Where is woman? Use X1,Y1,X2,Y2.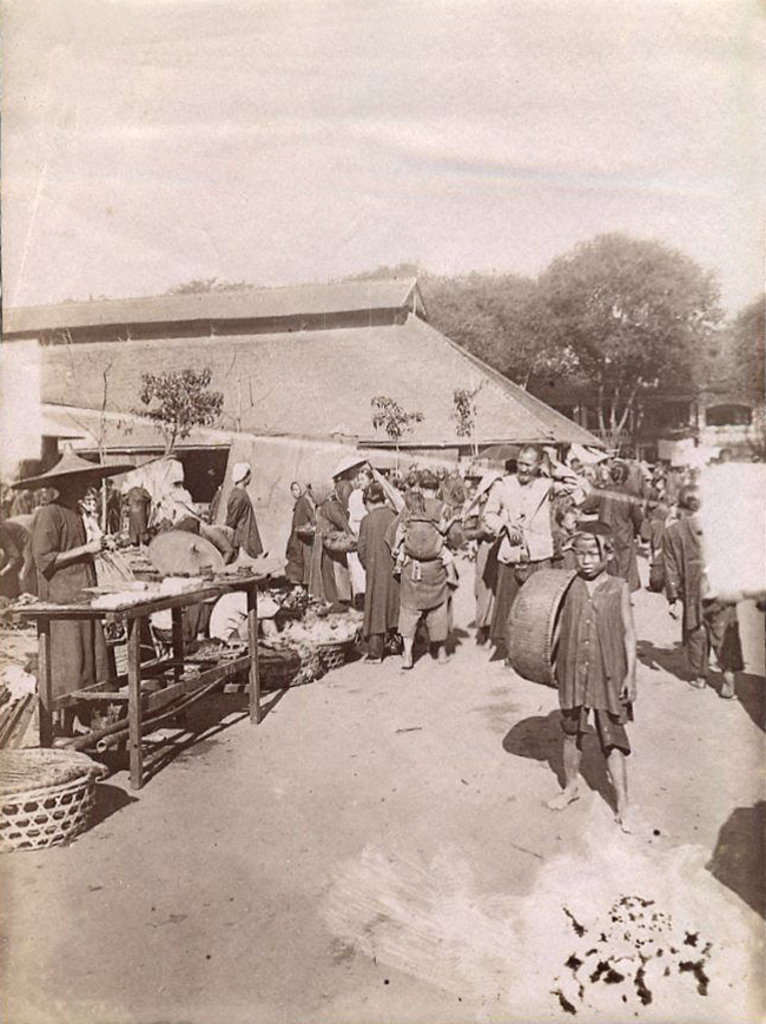
384,491,461,662.
